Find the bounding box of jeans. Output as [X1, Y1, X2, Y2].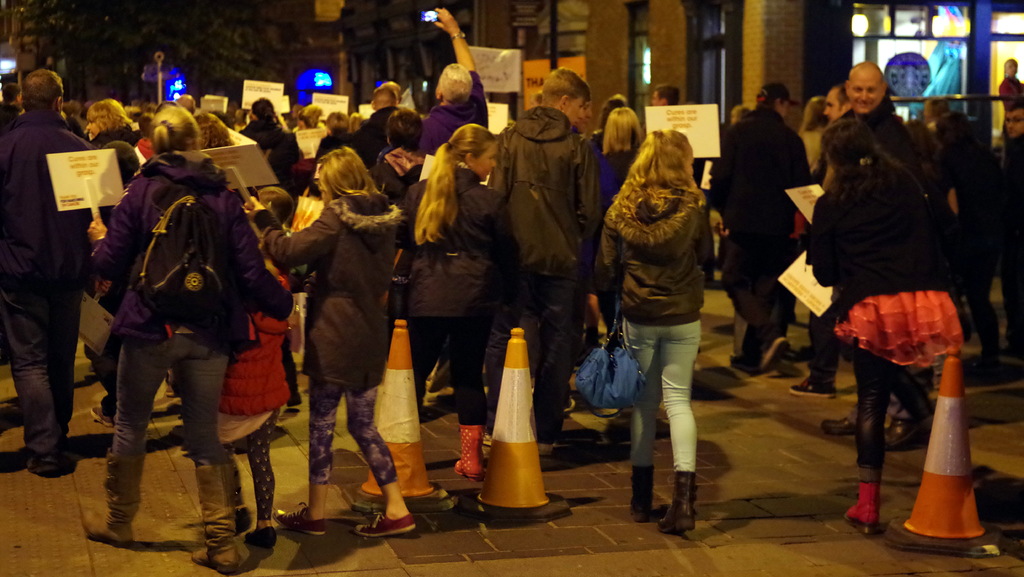
[0, 291, 79, 459].
